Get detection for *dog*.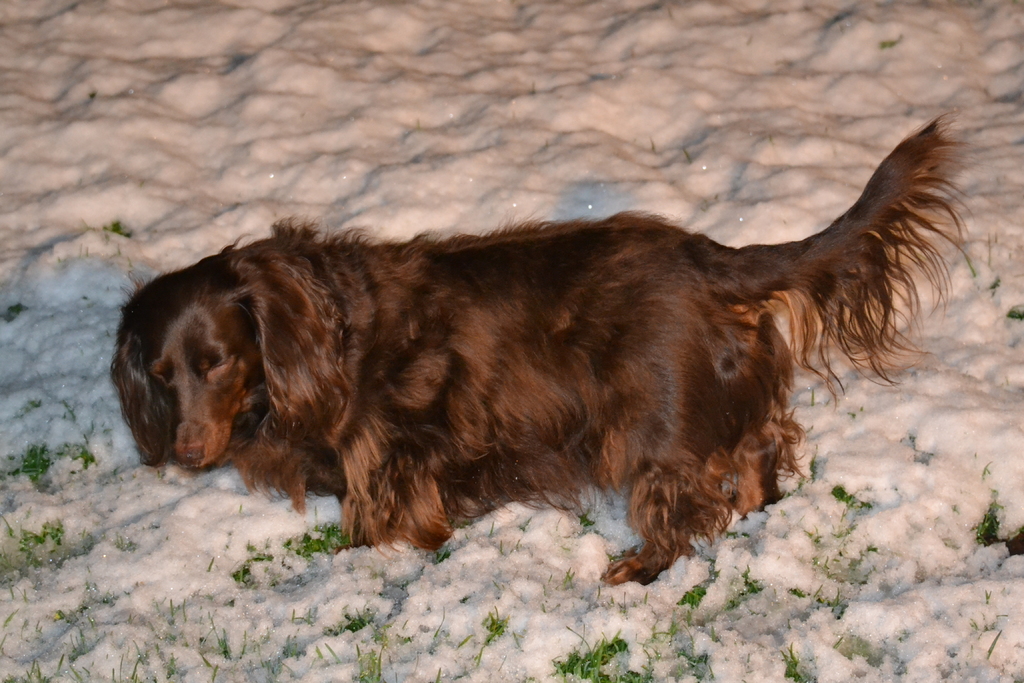
Detection: left=110, top=111, right=980, bottom=588.
